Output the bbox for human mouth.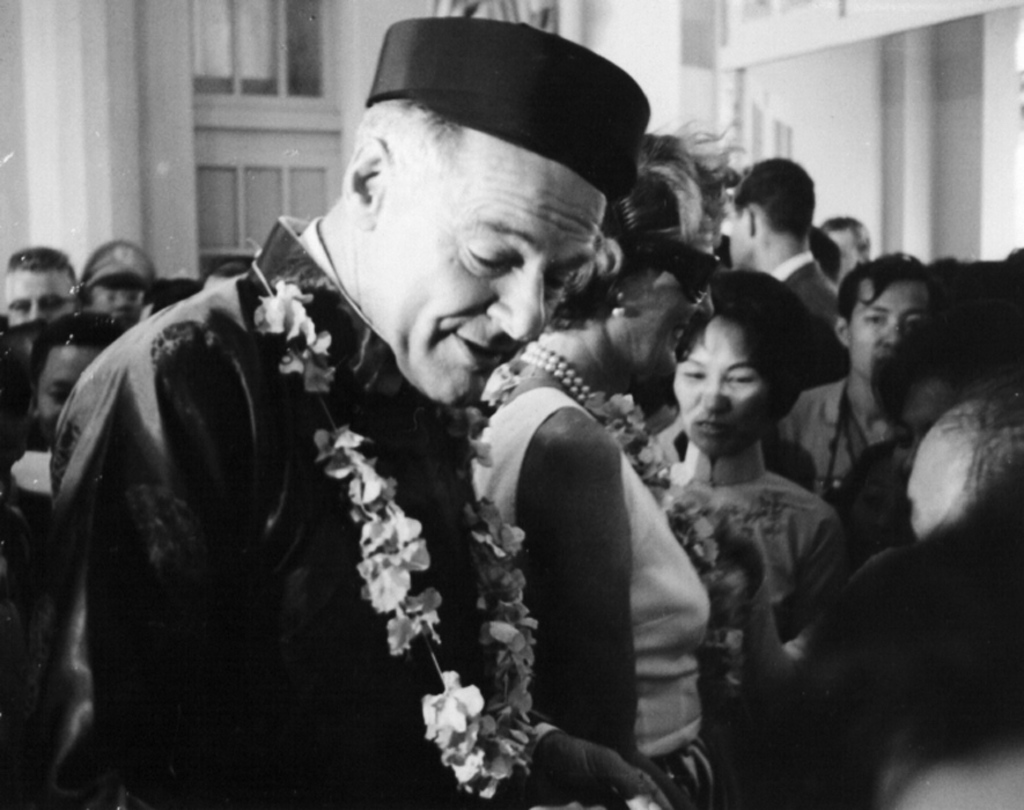
x1=671, y1=324, x2=690, y2=353.
